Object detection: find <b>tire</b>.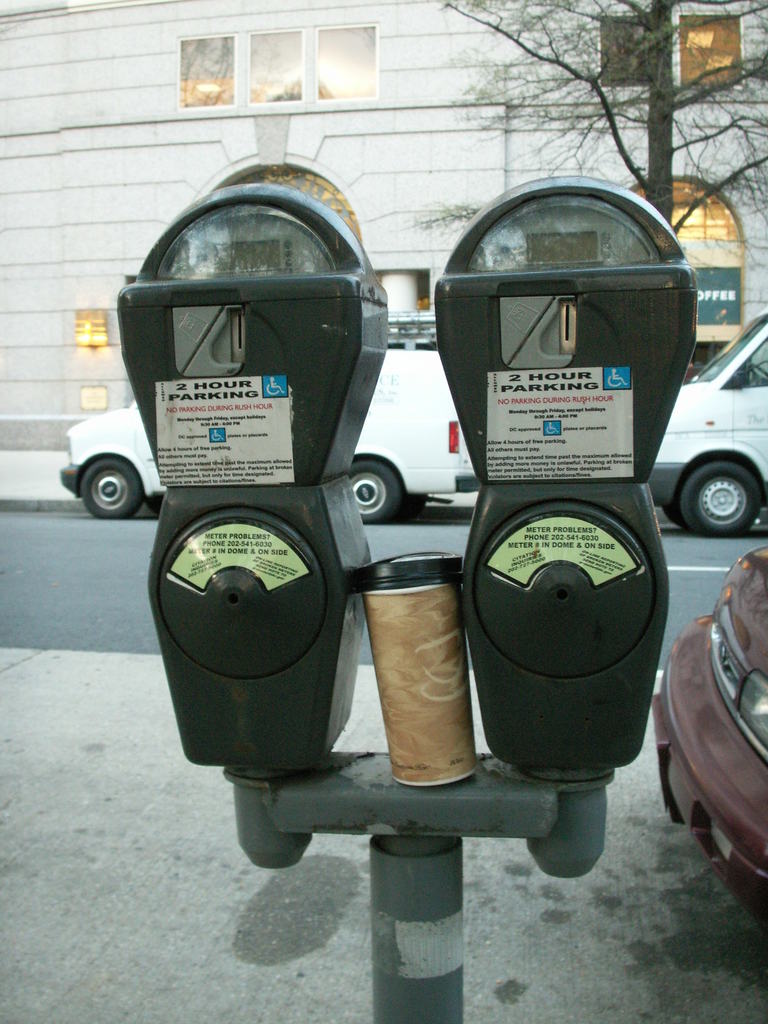
(x1=81, y1=457, x2=141, y2=520).
